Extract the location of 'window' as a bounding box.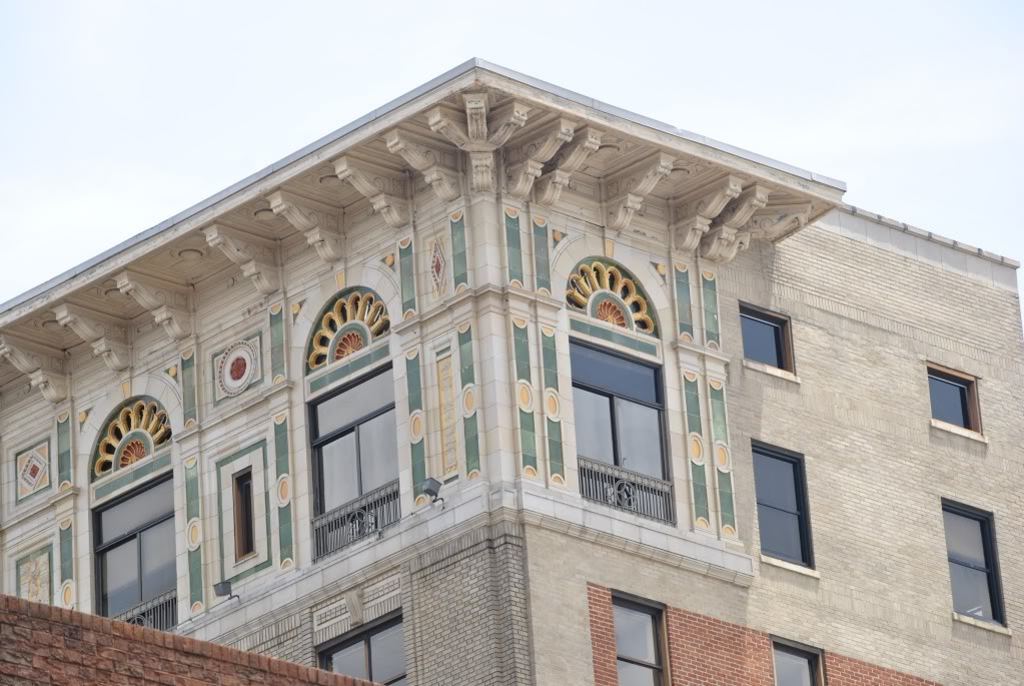
rect(943, 502, 1009, 623).
